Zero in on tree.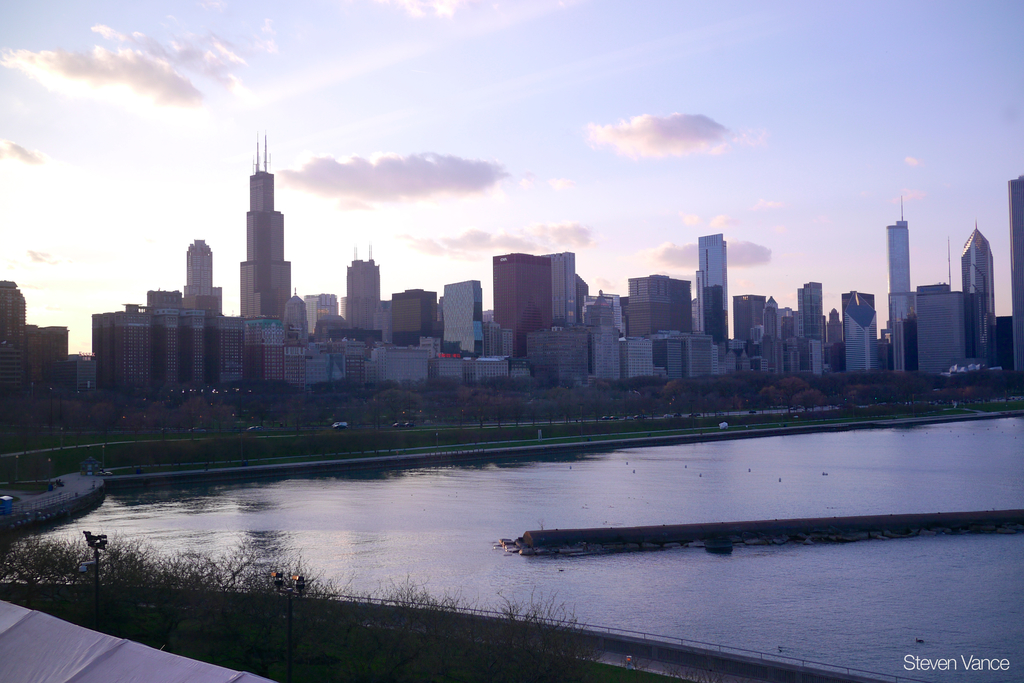
Zeroed in: [776, 374, 804, 418].
